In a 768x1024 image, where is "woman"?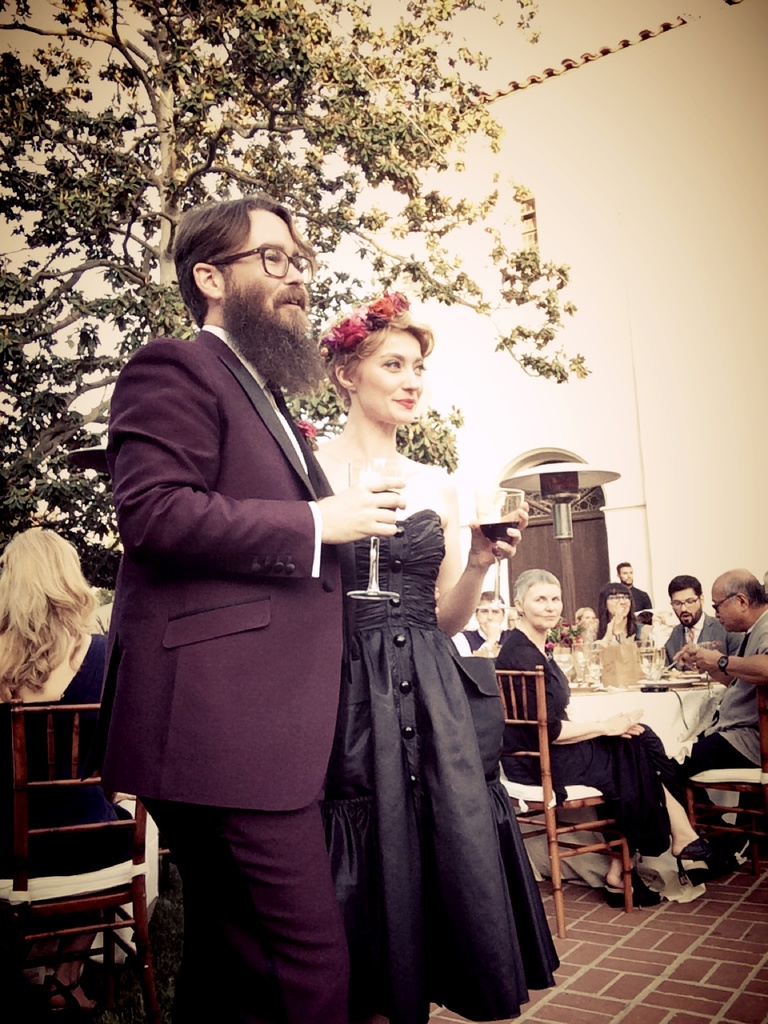
490 580 687 887.
